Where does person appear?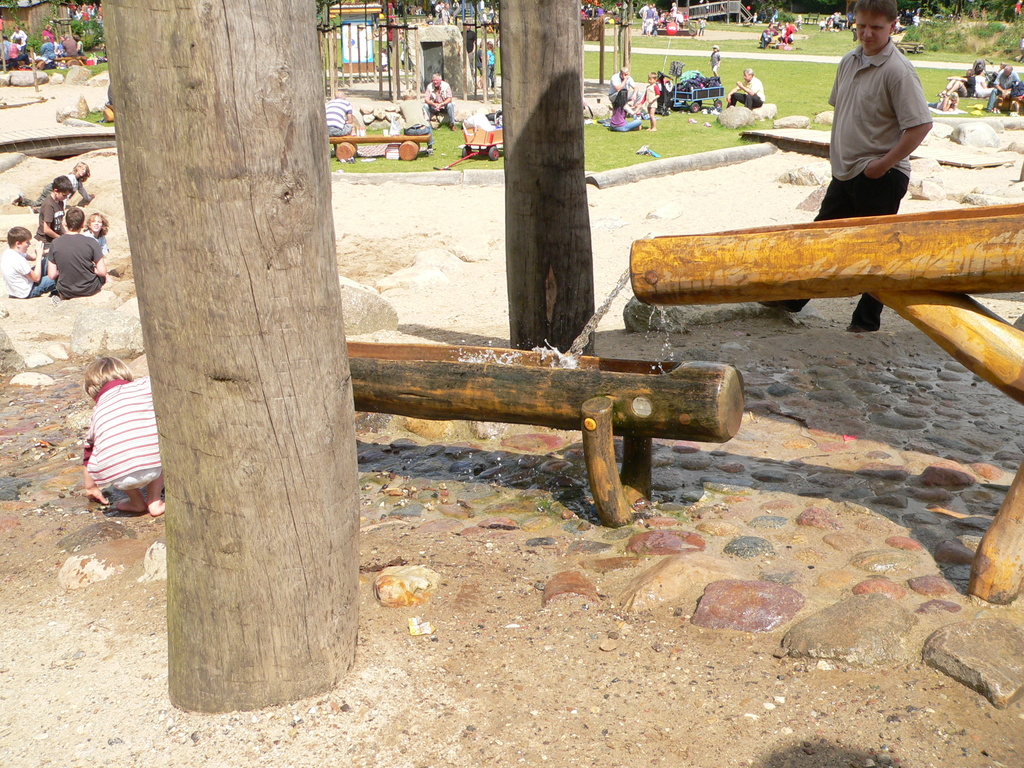
Appears at rect(5, 27, 28, 58).
